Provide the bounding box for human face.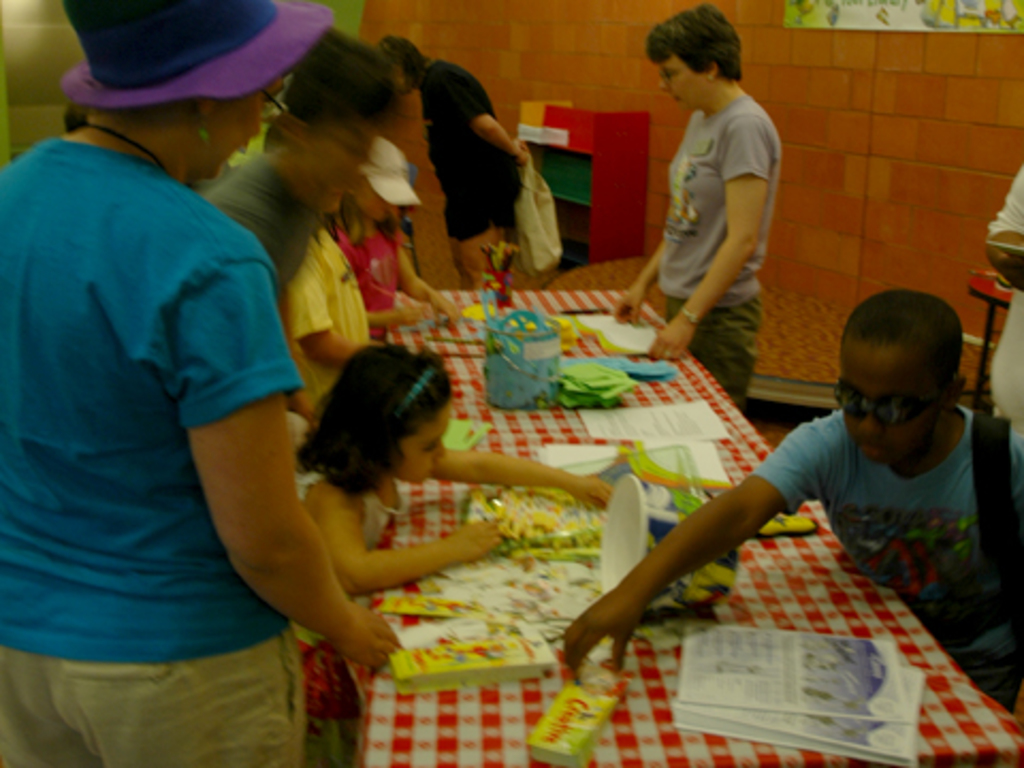
region(843, 335, 937, 461).
